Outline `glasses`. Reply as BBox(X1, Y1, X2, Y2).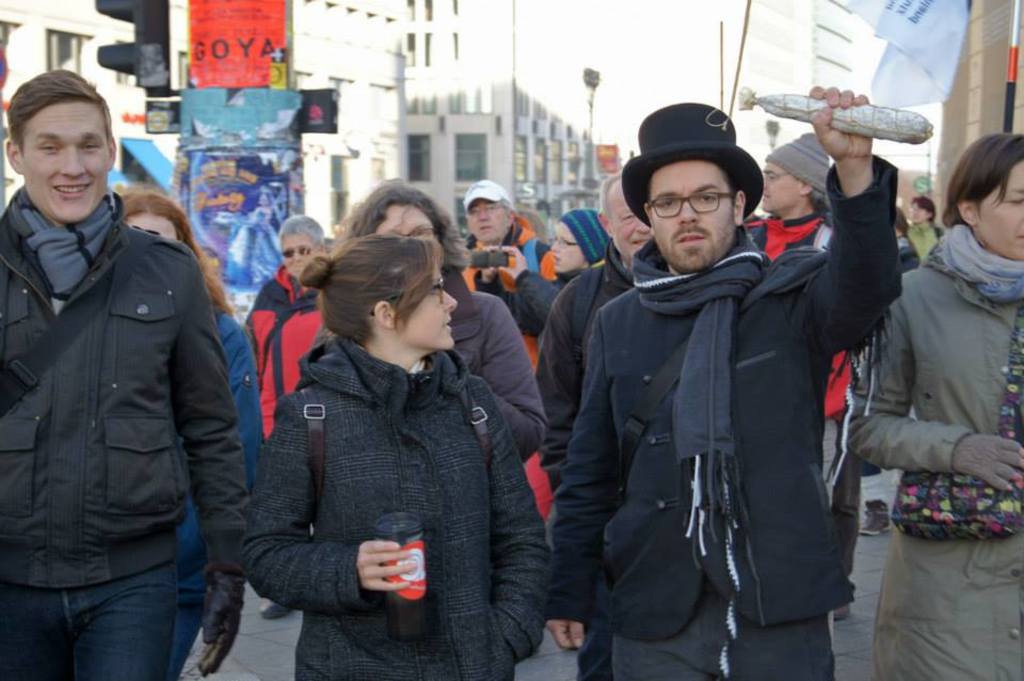
BBox(466, 204, 503, 218).
